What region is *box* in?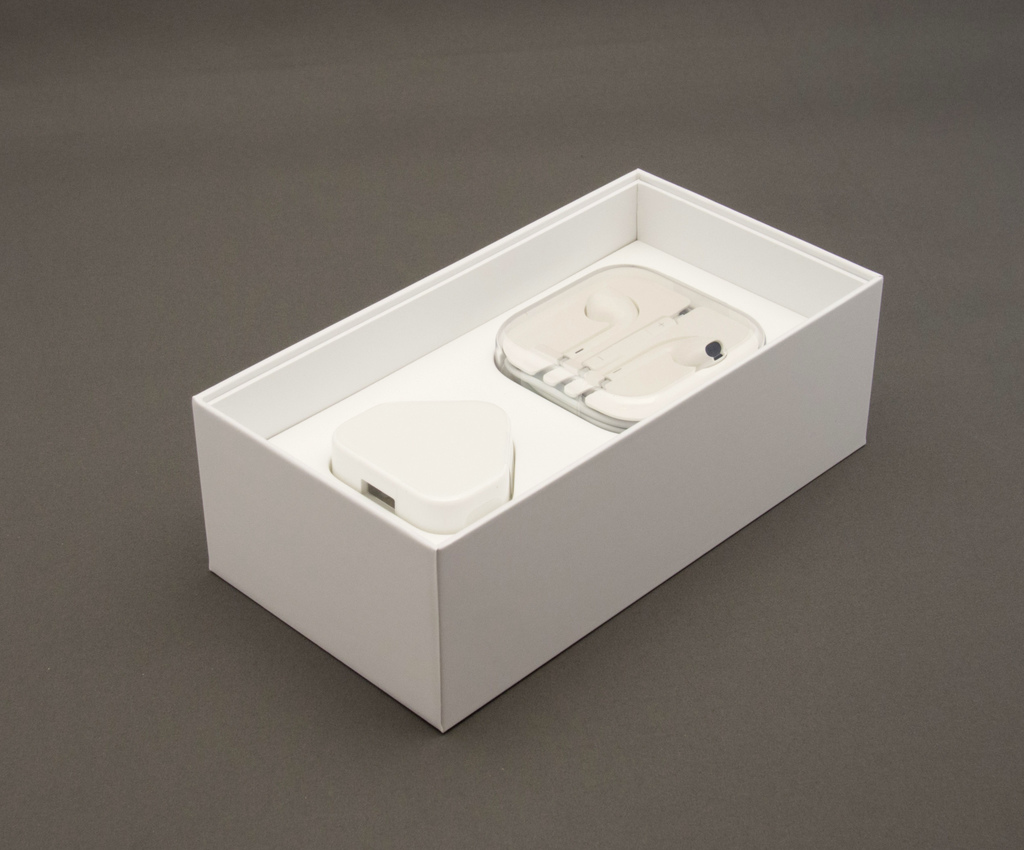
<region>190, 168, 882, 738</region>.
